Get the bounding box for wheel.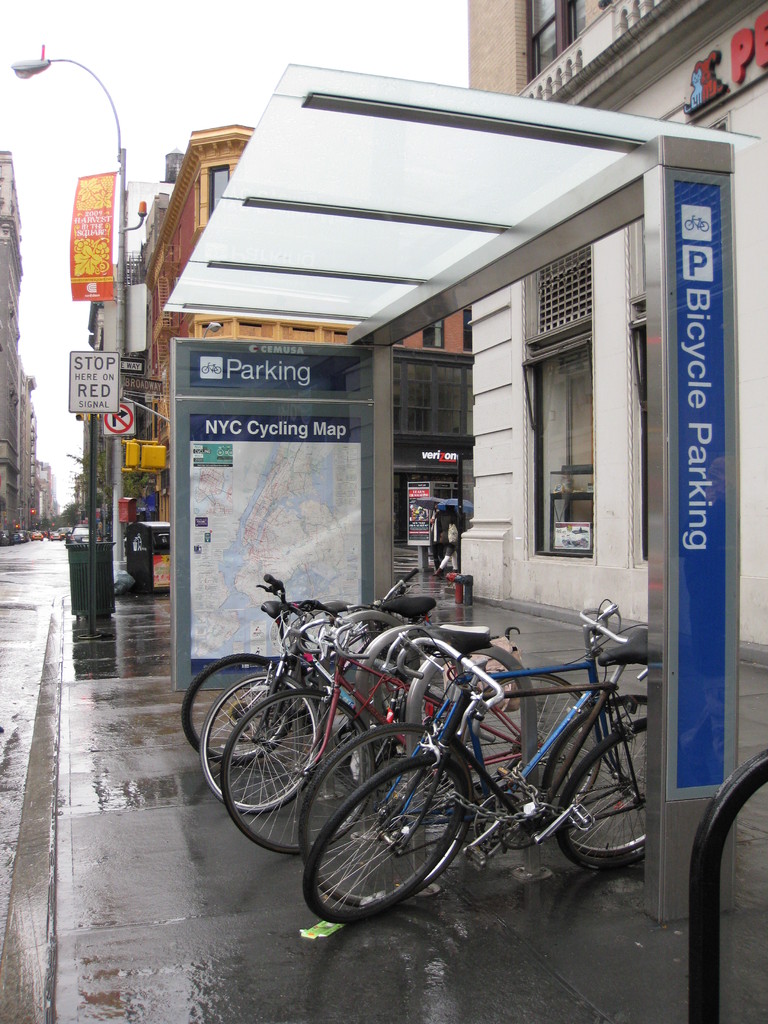
select_region(457, 683, 591, 819).
